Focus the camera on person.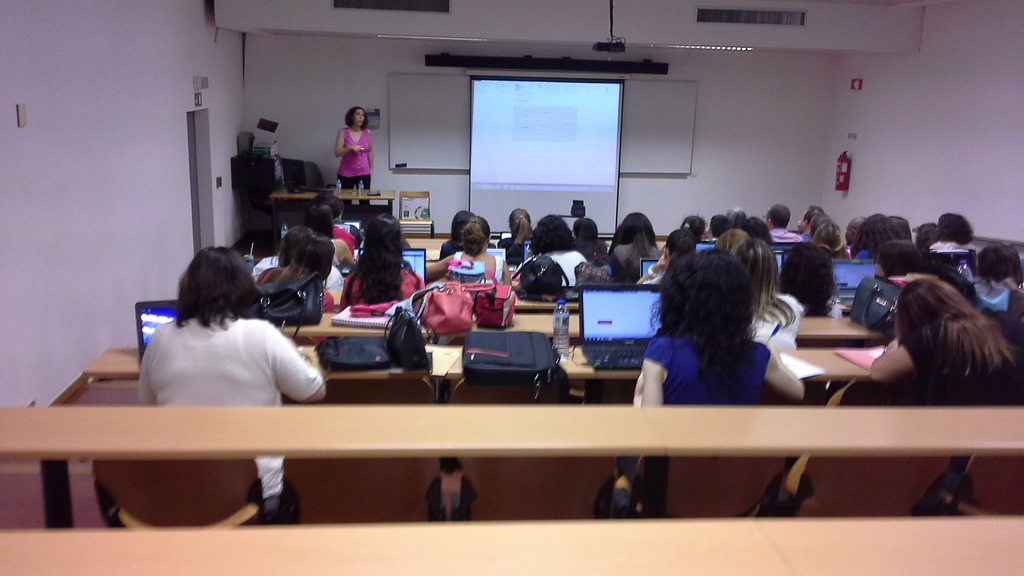
Focus region: [x1=646, y1=247, x2=810, y2=414].
